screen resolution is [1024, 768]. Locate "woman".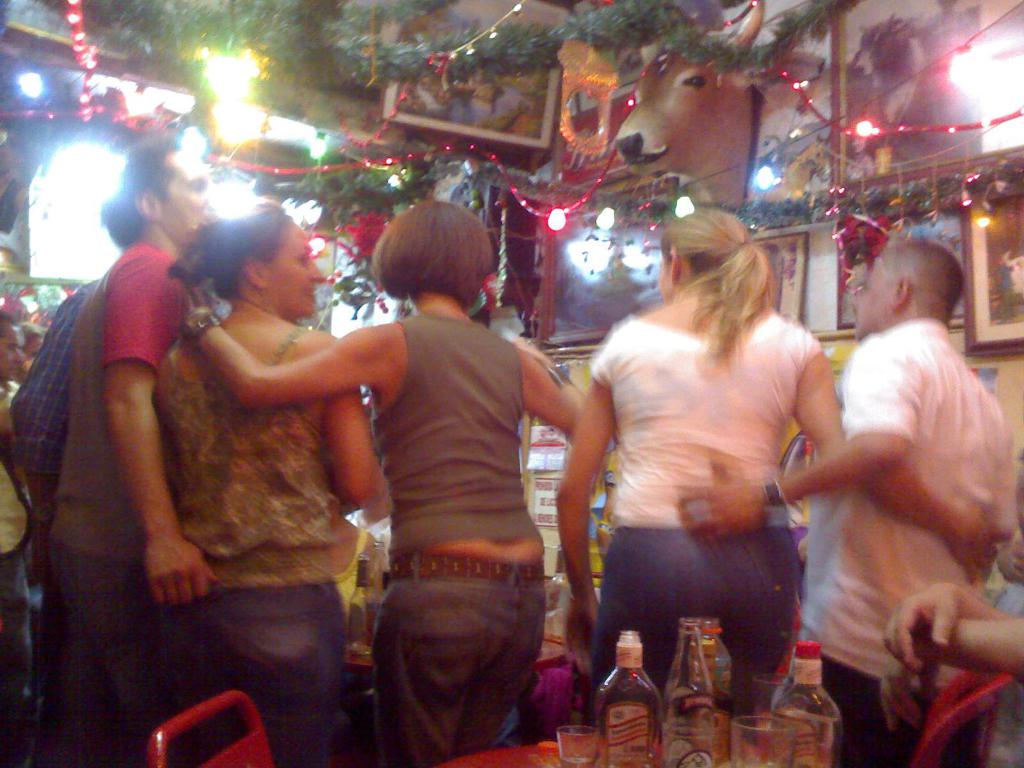
(left=548, top=205, right=1011, bottom=754).
